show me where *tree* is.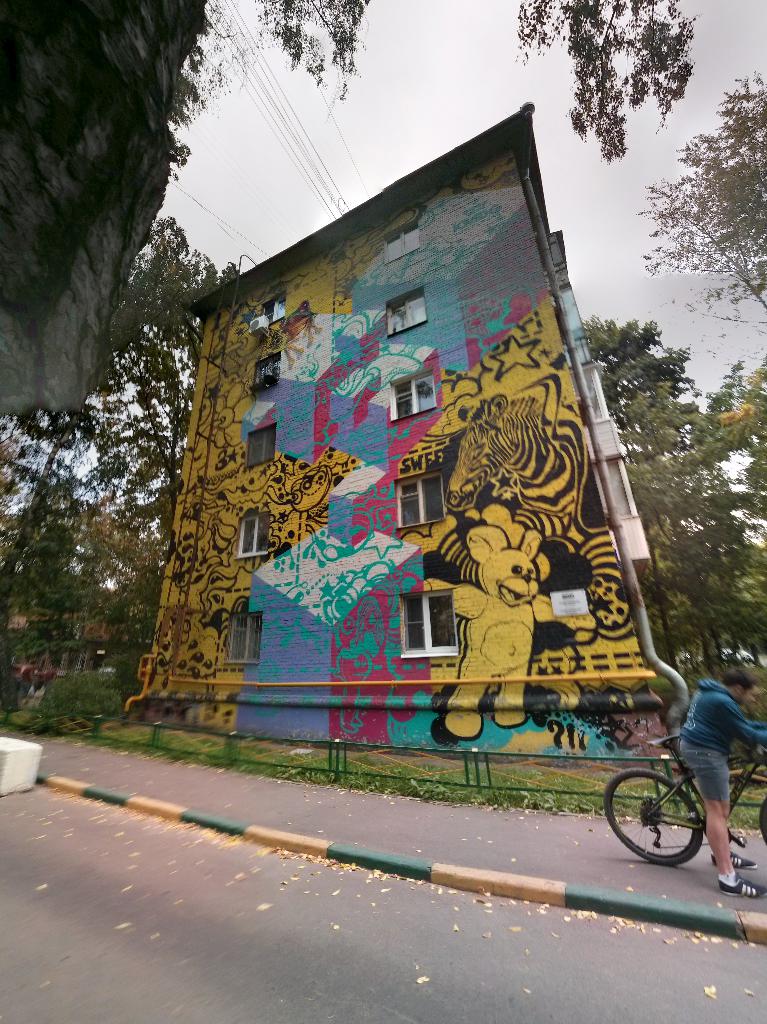
*tree* is at Rect(643, 70, 766, 345).
